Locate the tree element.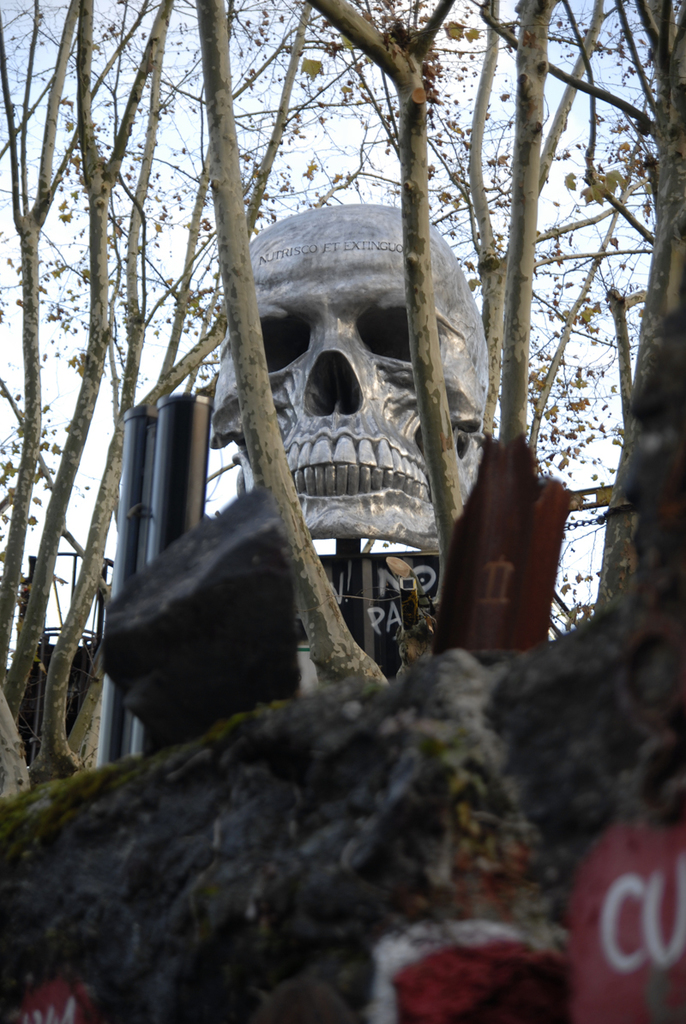
Element bbox: left=483, top=0, right=685, bottom=614.
